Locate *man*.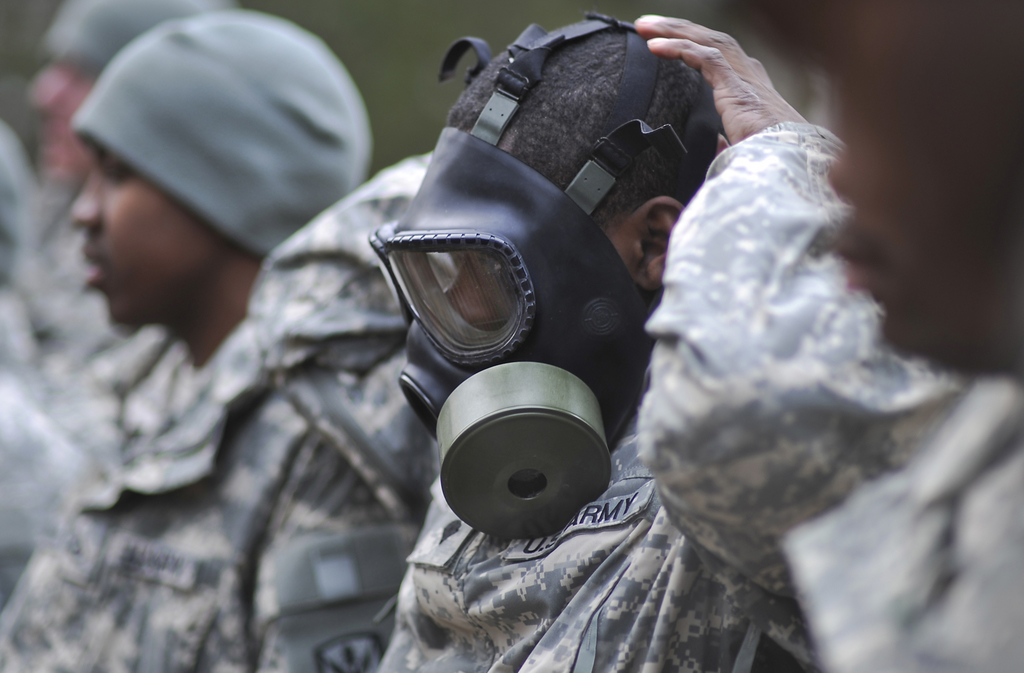
Bounding box: box=[0, 0, 232, 387].
